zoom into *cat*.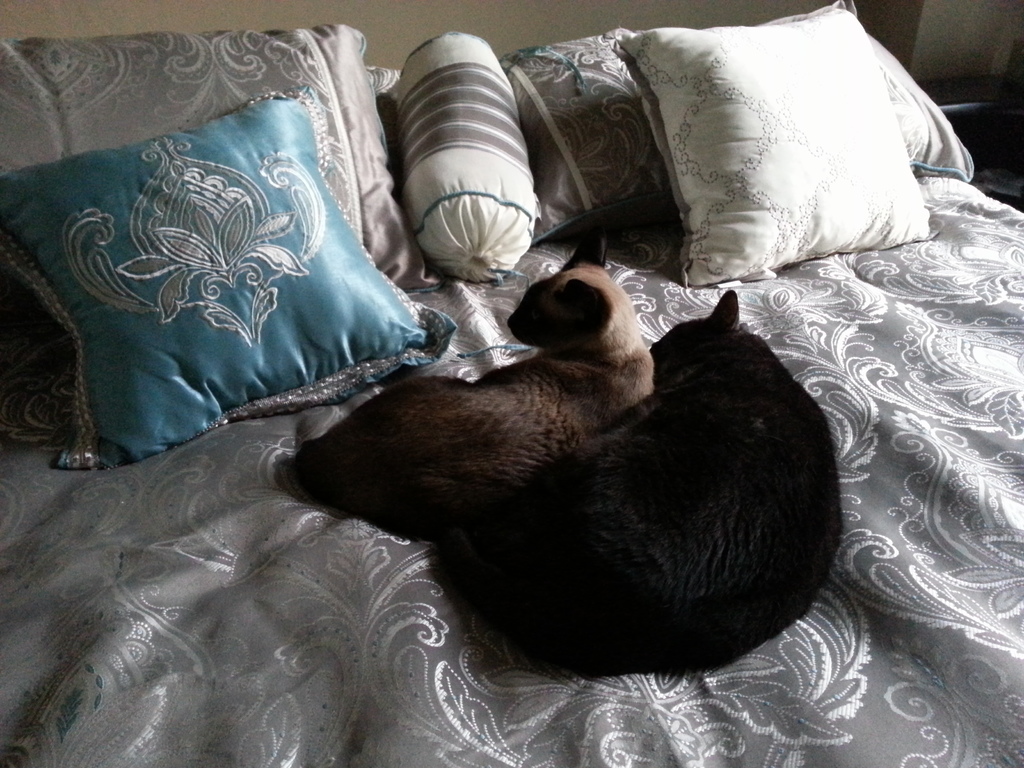
Zoom target: x1=424, y1=287, x2=843, y2=694.
